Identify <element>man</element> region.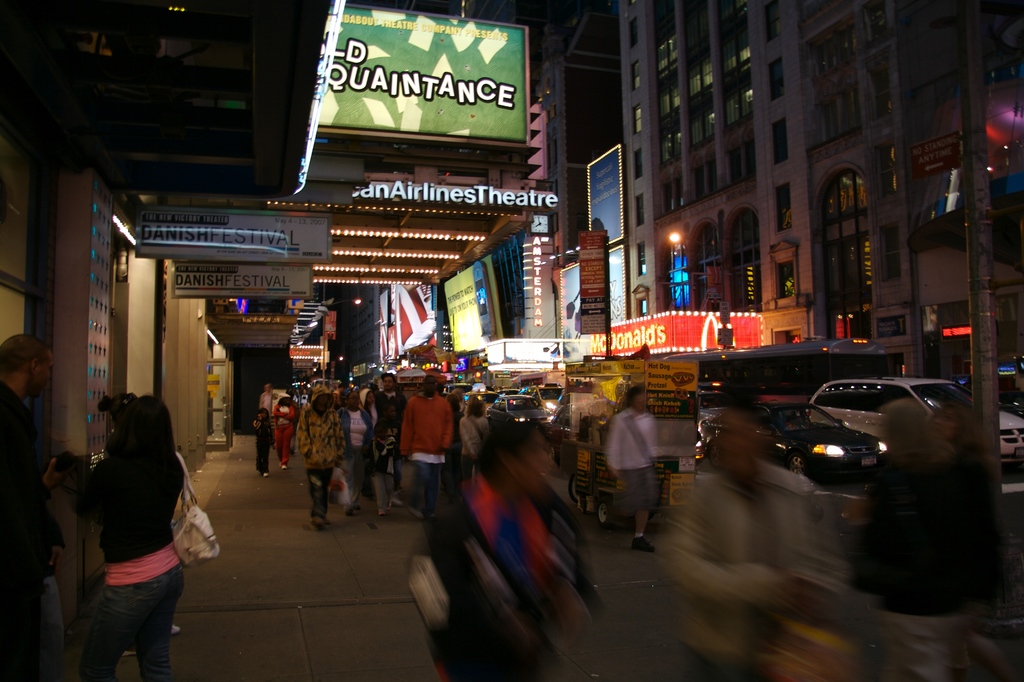
Region: (x1=604, y1=387, x2=659, y2=556).
